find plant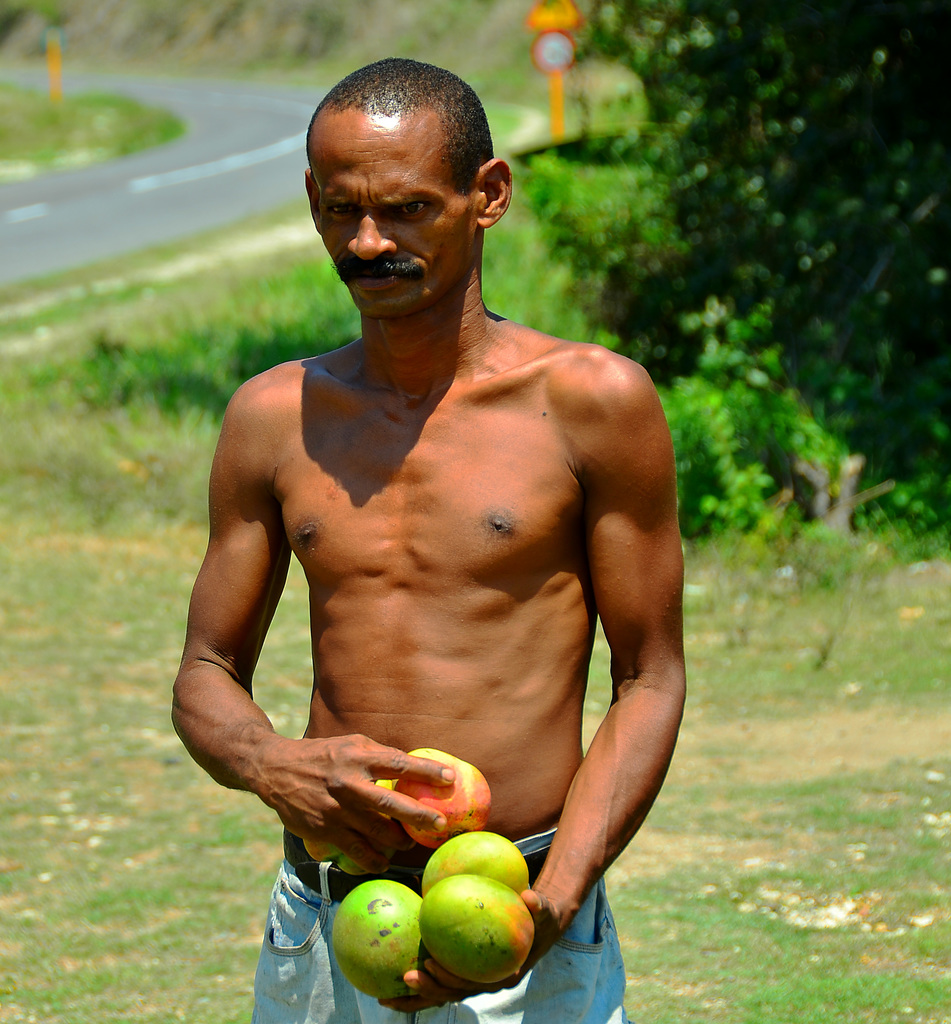
l=662, t=301, r=859, b=536
